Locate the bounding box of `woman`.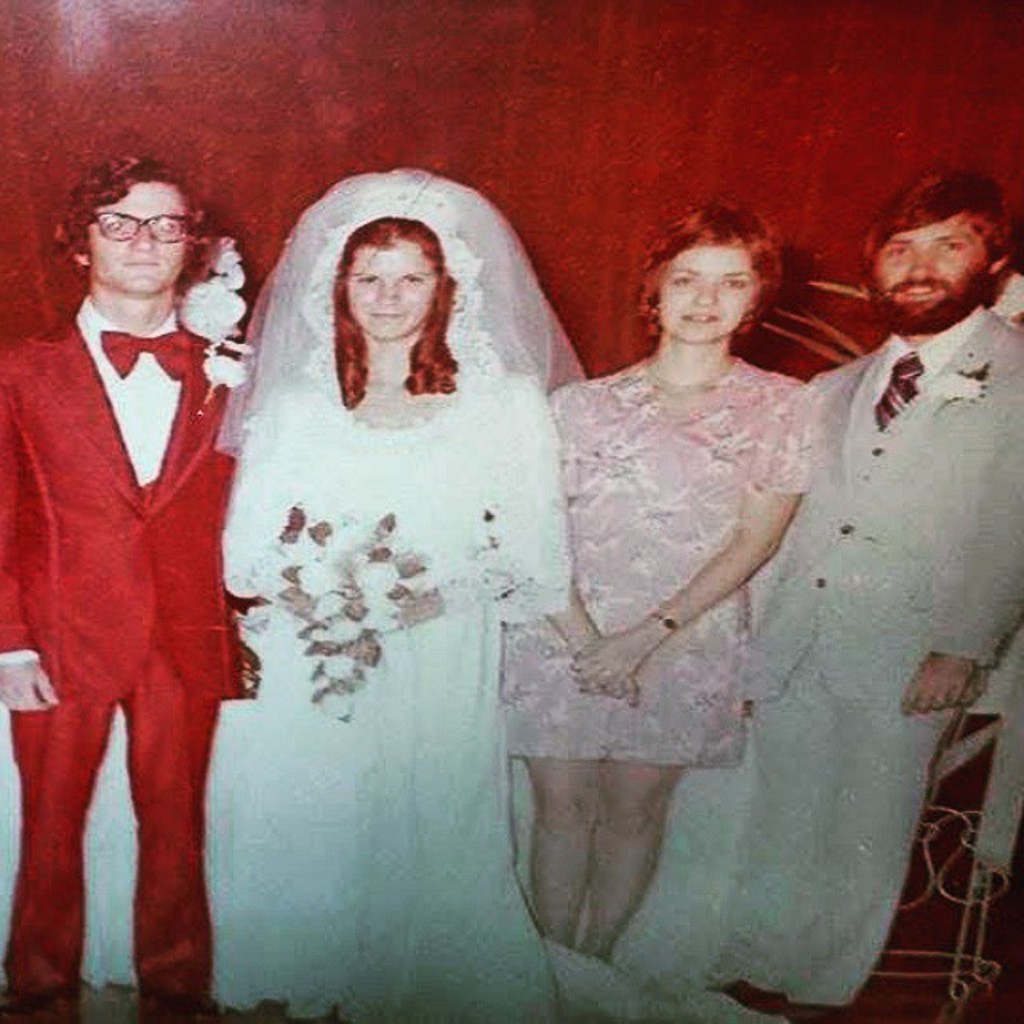
Bounding box: x1=501, y1=200, x2=818, y2=971.
